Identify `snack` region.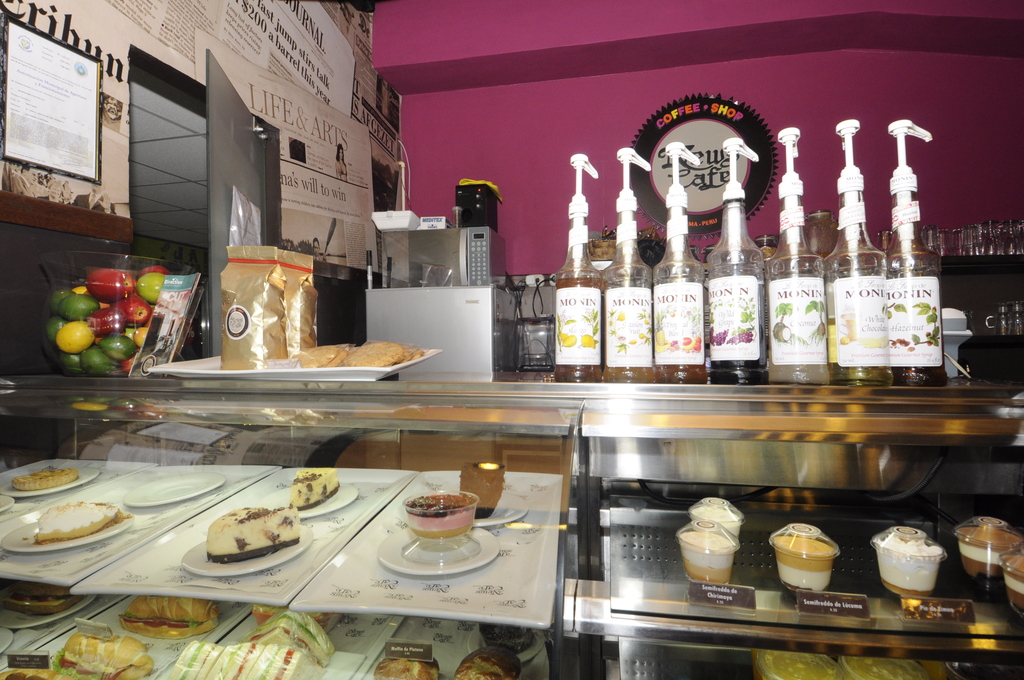
Region: left=50, top=635, right=154, bottom=679.
